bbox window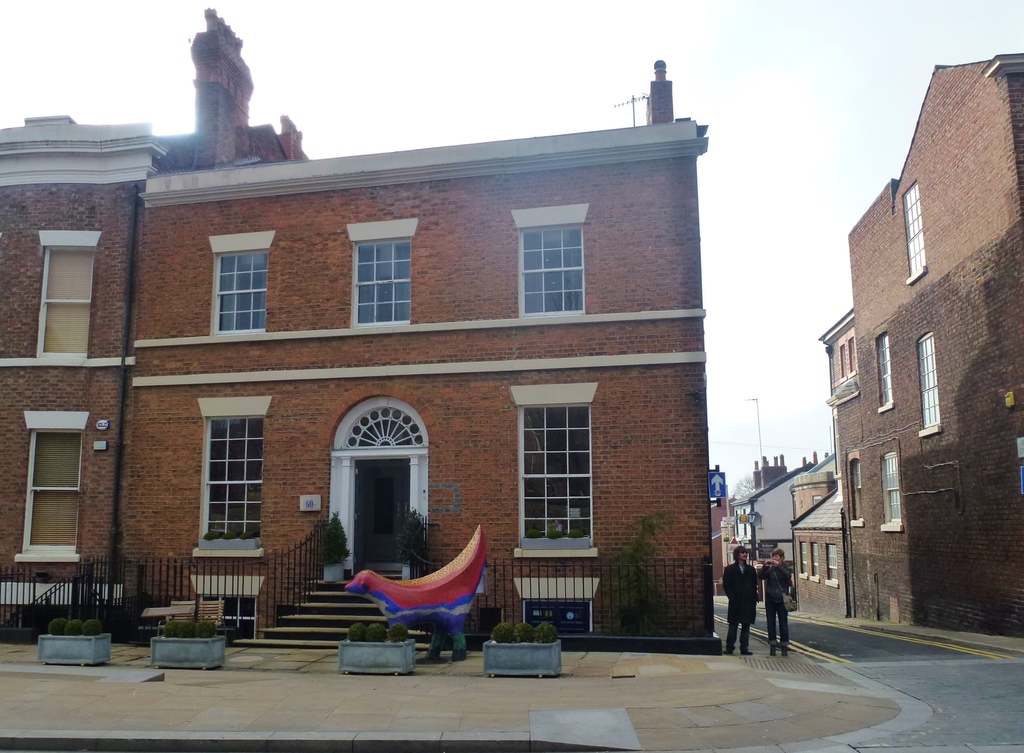
crop(522, 229, 585, 313)
